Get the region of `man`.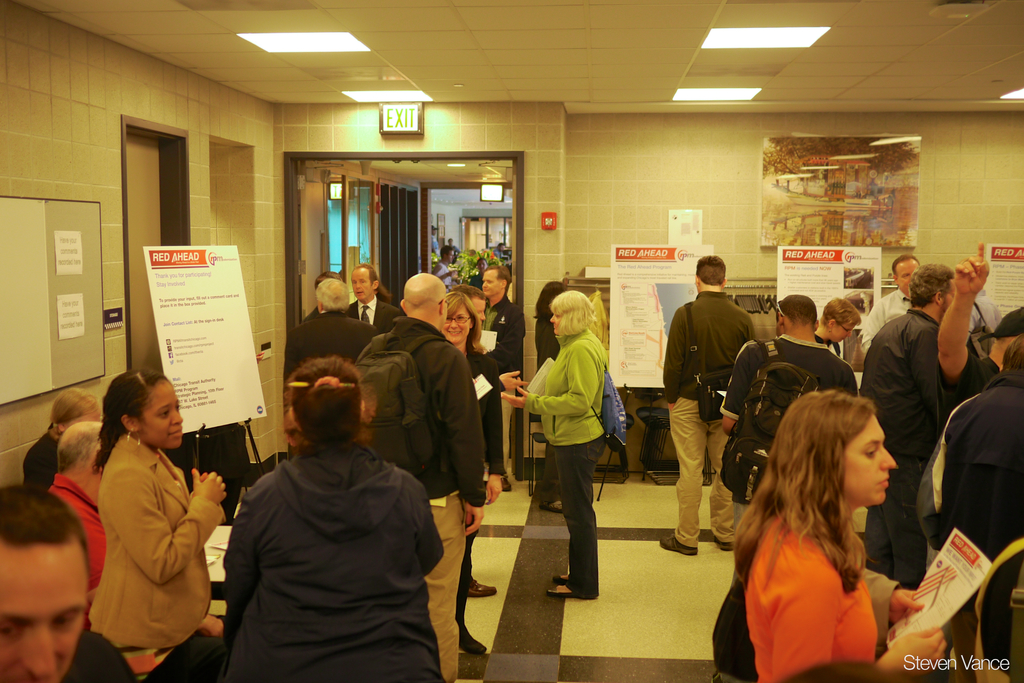
box(302, 269, 344, 325).
